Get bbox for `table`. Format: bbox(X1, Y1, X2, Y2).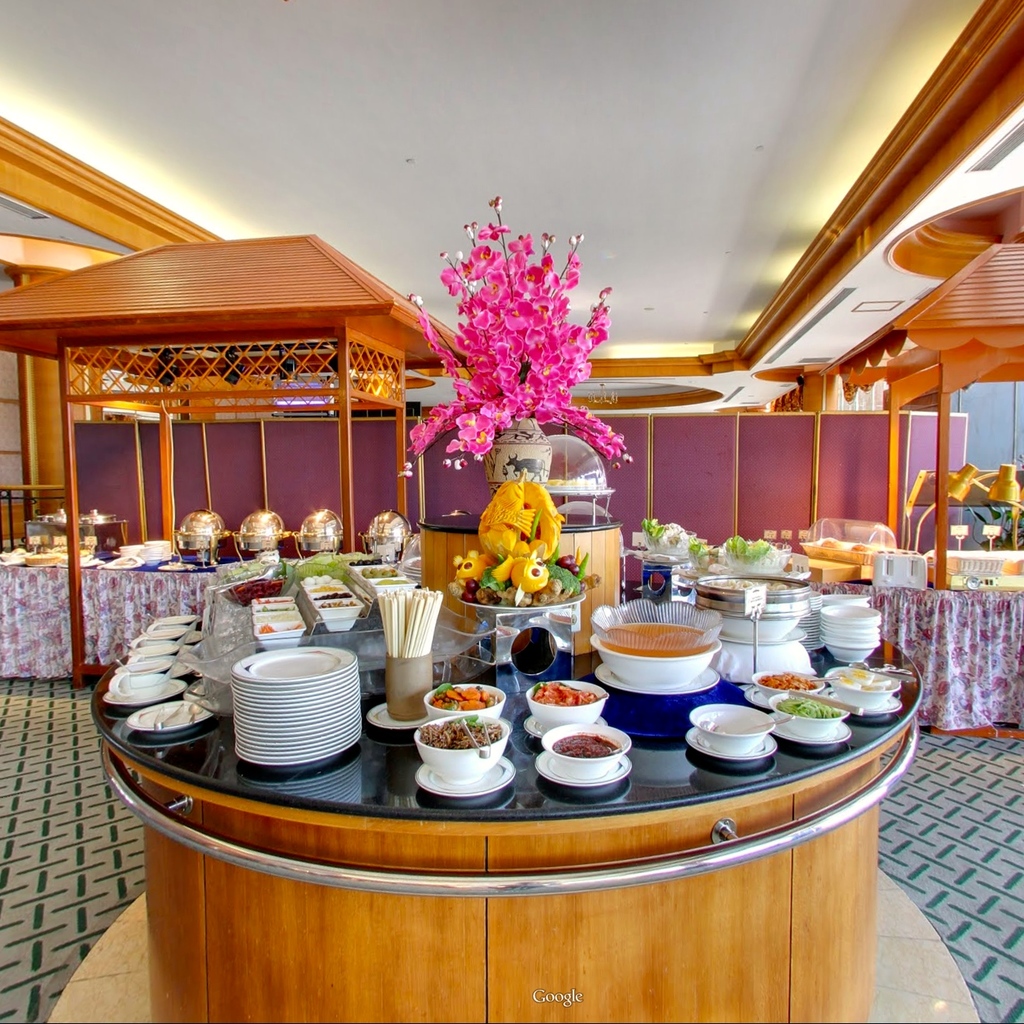
bbox(813, 576, 1022, 731).
